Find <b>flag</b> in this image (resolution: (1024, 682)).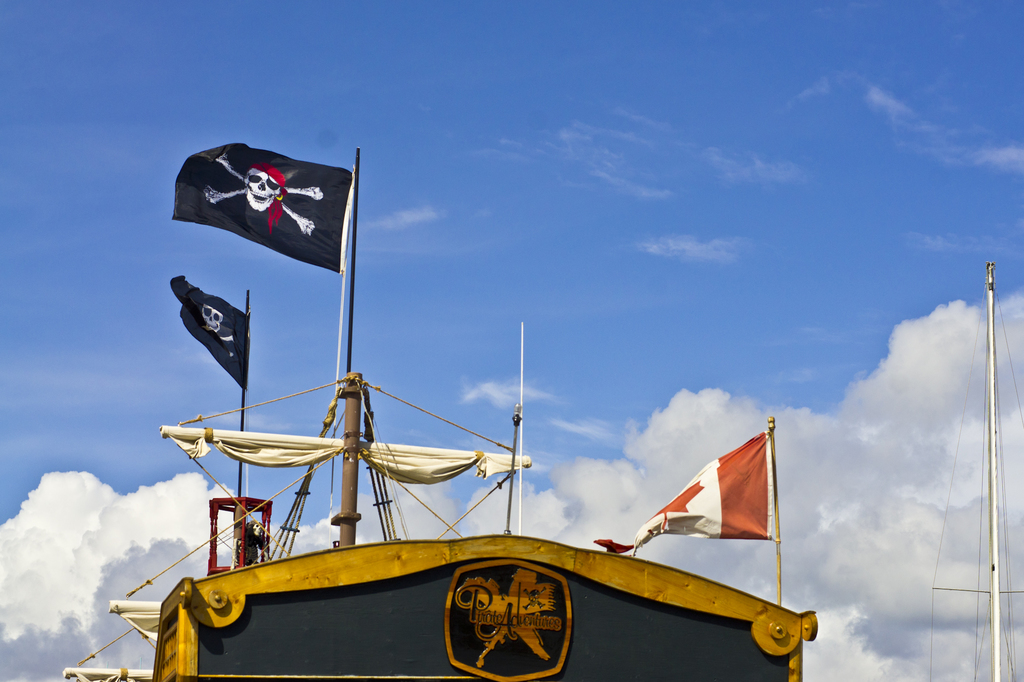
select_region(165, 144, 354, 275).
